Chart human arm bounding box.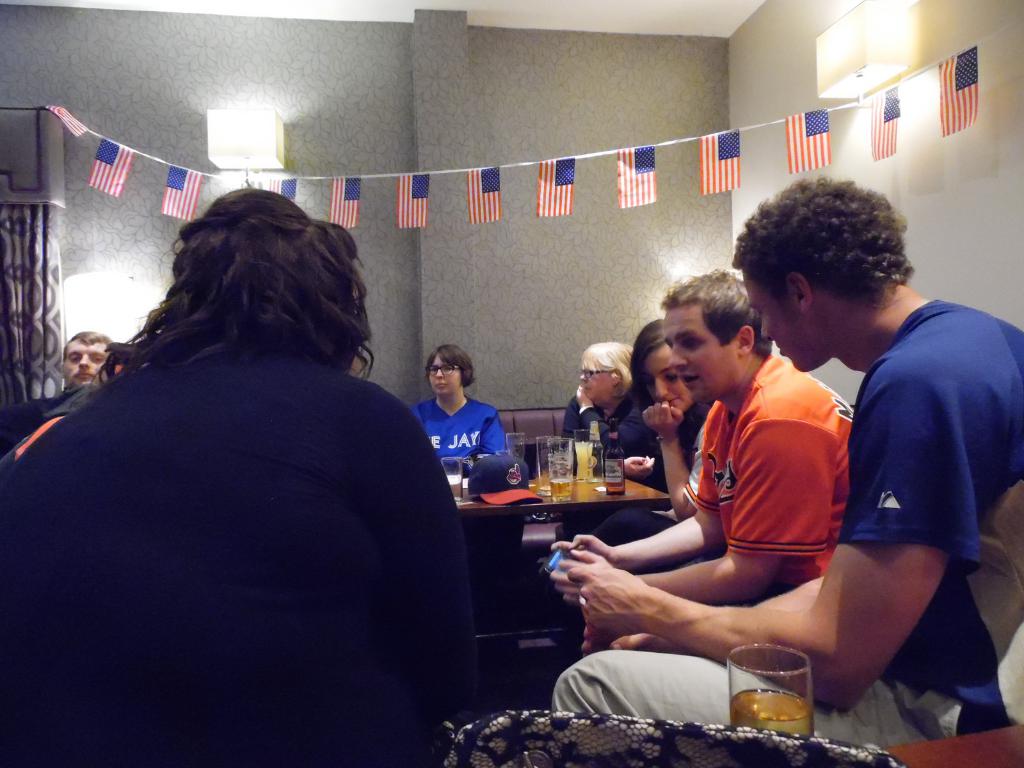
Charted: box=[579, 575, 823, 658].
